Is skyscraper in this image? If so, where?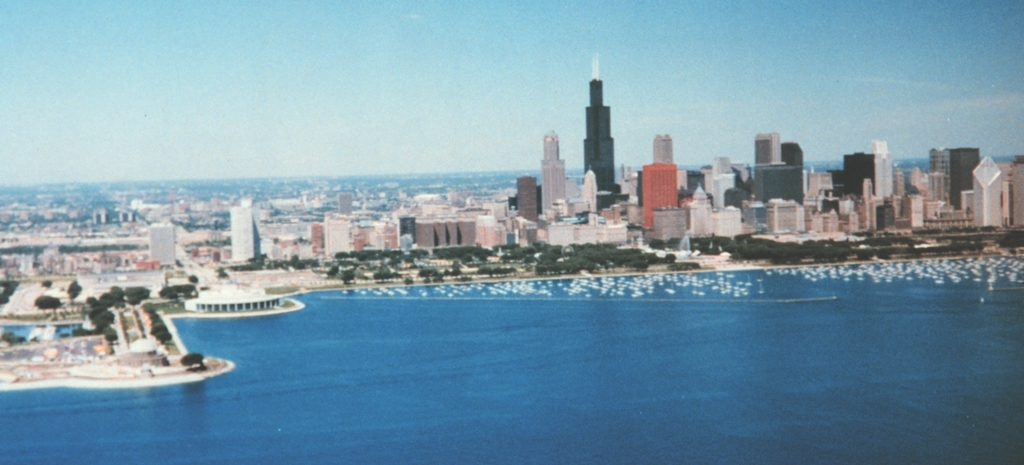
Yes, at crop(580, 46, 626, 214).
